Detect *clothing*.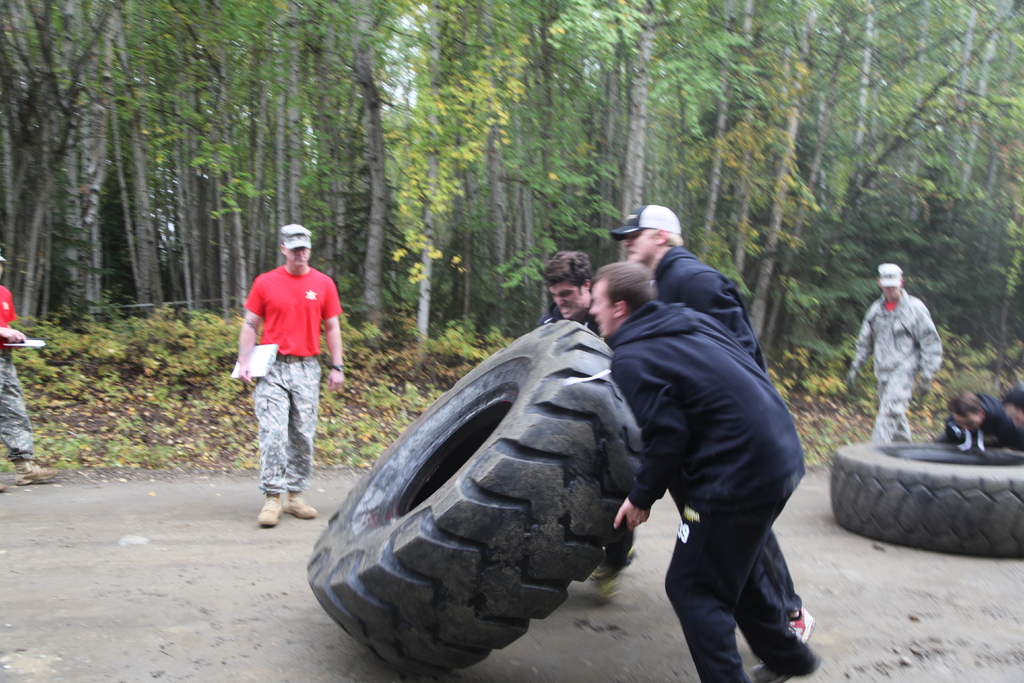
Detected at [left=245, top=265, right=341, bottom=357].
